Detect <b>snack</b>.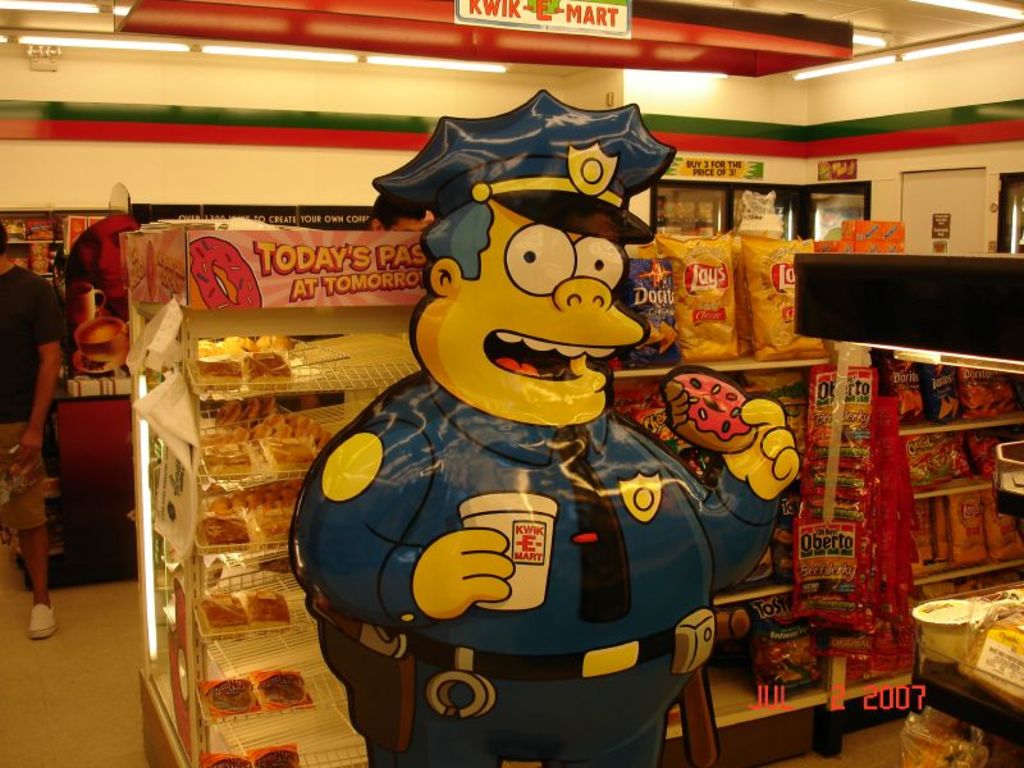
Detected at 950 493 987 564.
